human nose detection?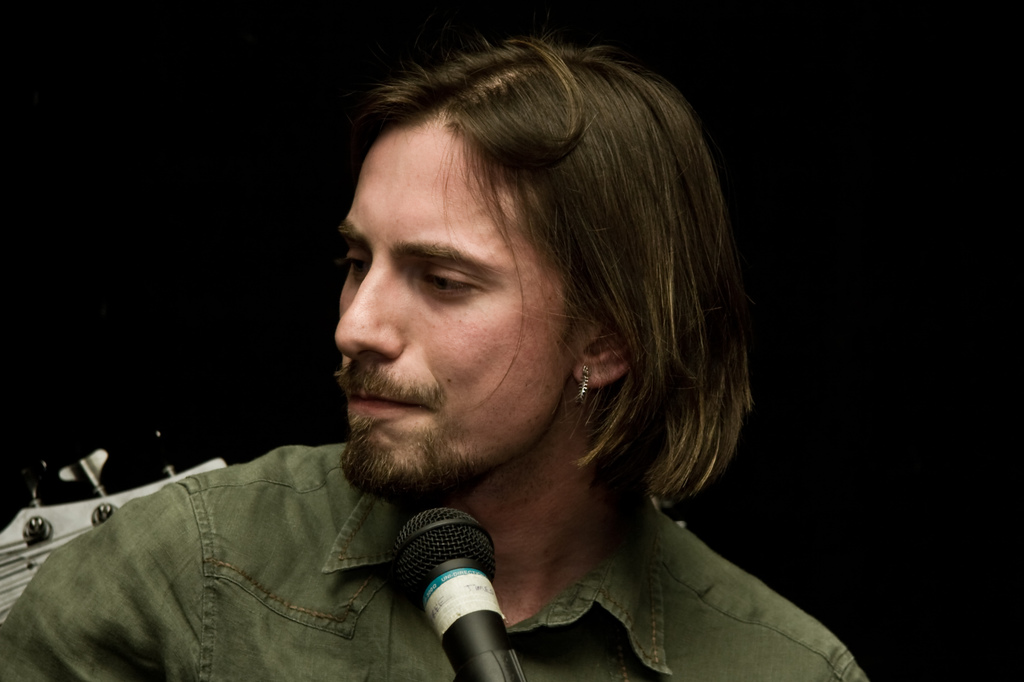
[left=333, top=266, right=399, bottom=358]
